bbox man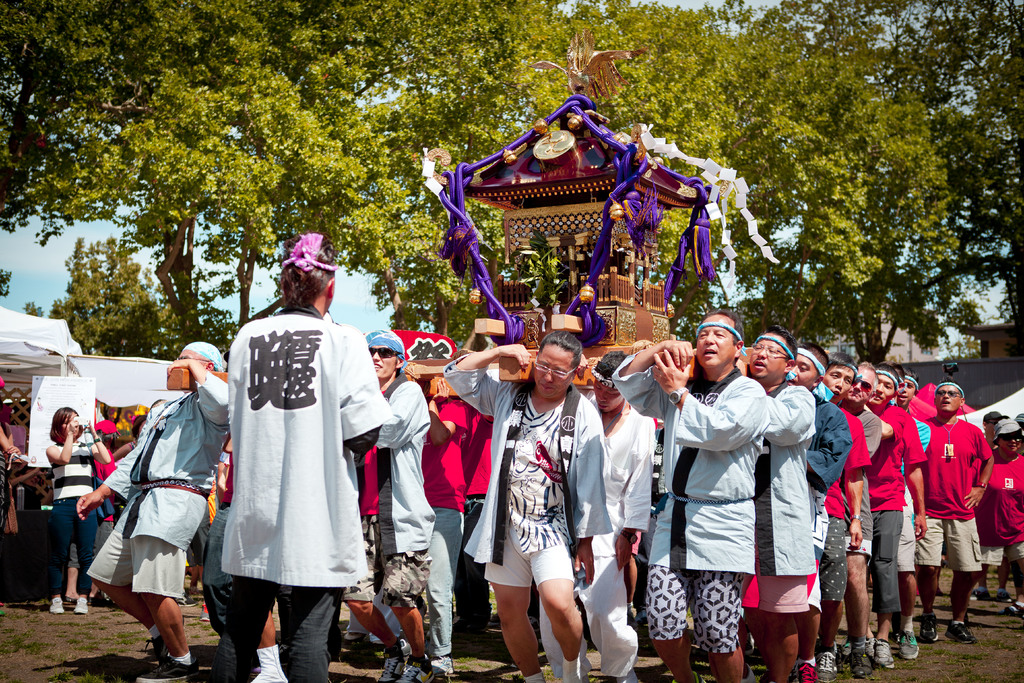
<region>856, 358, 926, 672</region>
